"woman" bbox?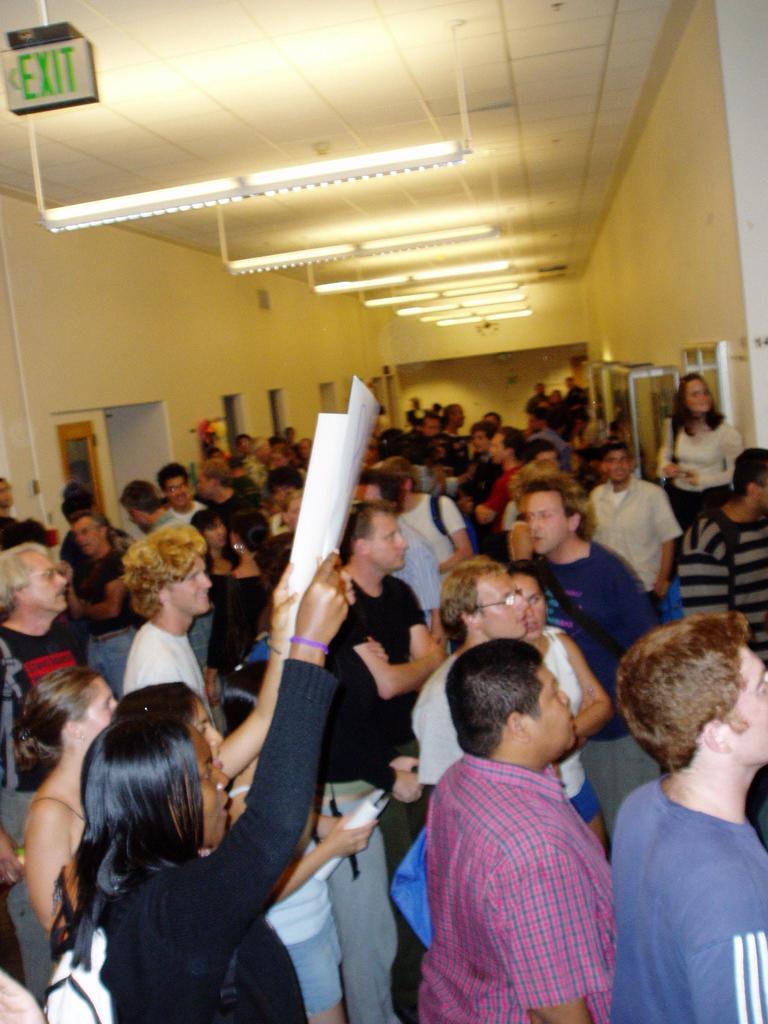
29:639:332:1023
